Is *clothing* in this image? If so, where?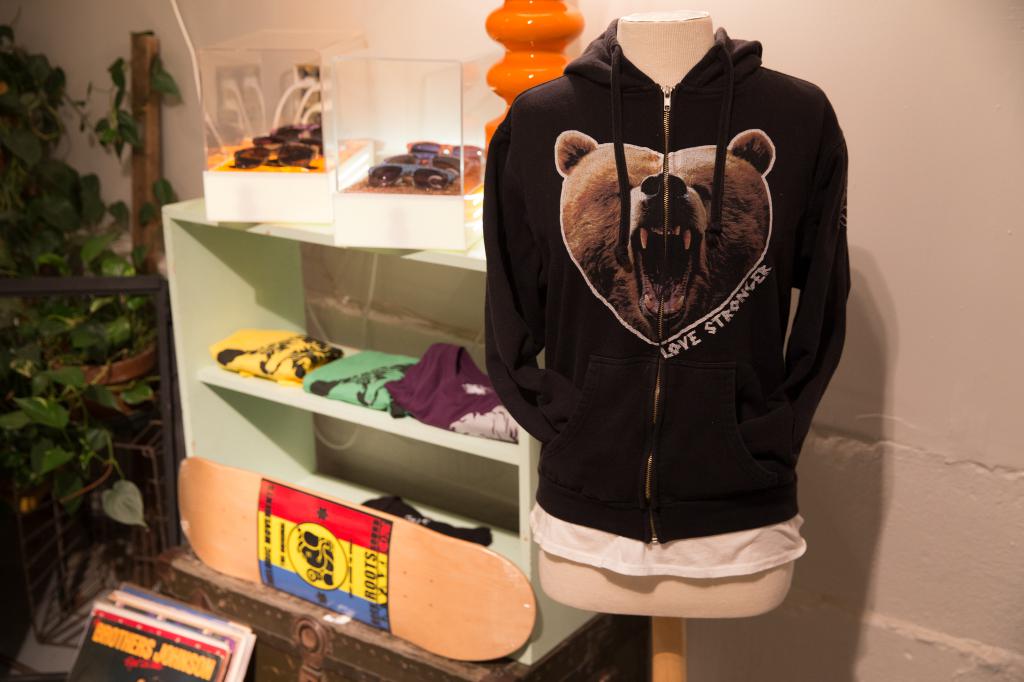
Yes, at 490:40:850:559.
